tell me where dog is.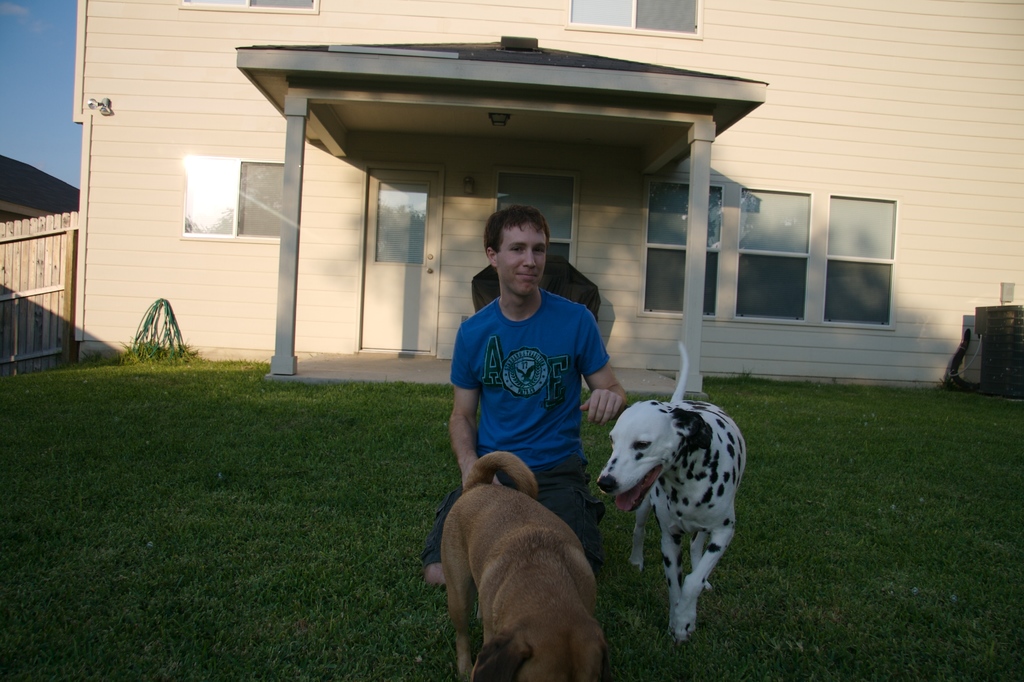
dog is at 596 342 748 645.
